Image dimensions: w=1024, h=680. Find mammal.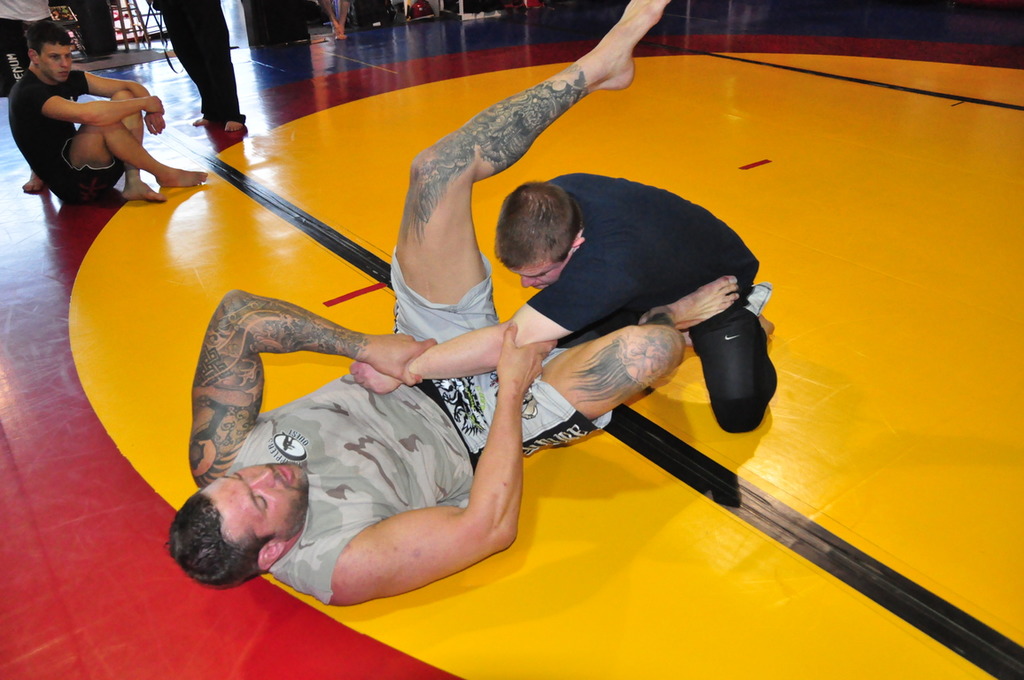
select_region(320, 0, 352, 40).
